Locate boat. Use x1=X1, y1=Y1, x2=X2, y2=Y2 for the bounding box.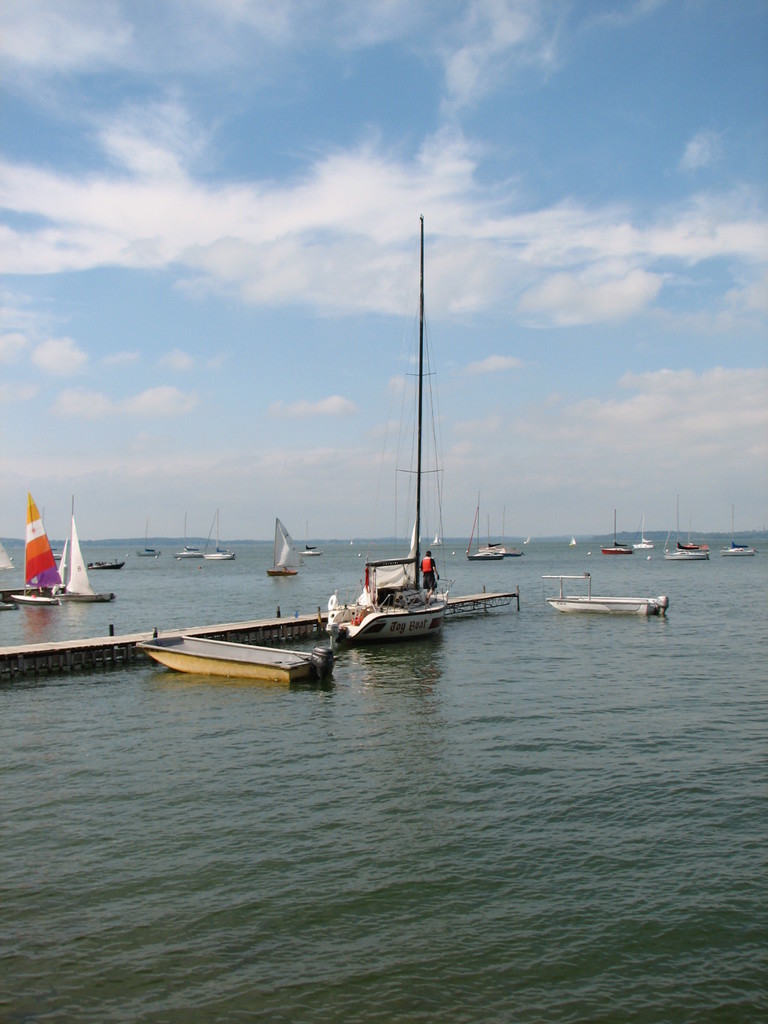
x1=18, y1=485, x2=65, y2=606.
